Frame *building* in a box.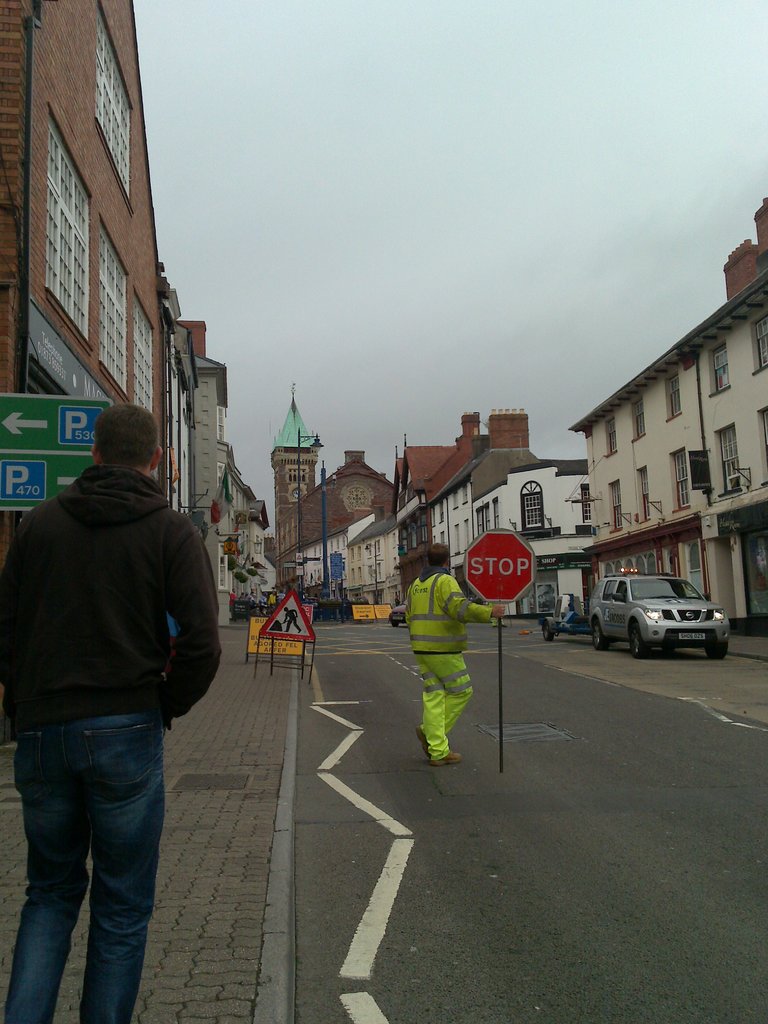
{"x1": 268, "y1": 447, "x2": 395, "y2": 600}.
